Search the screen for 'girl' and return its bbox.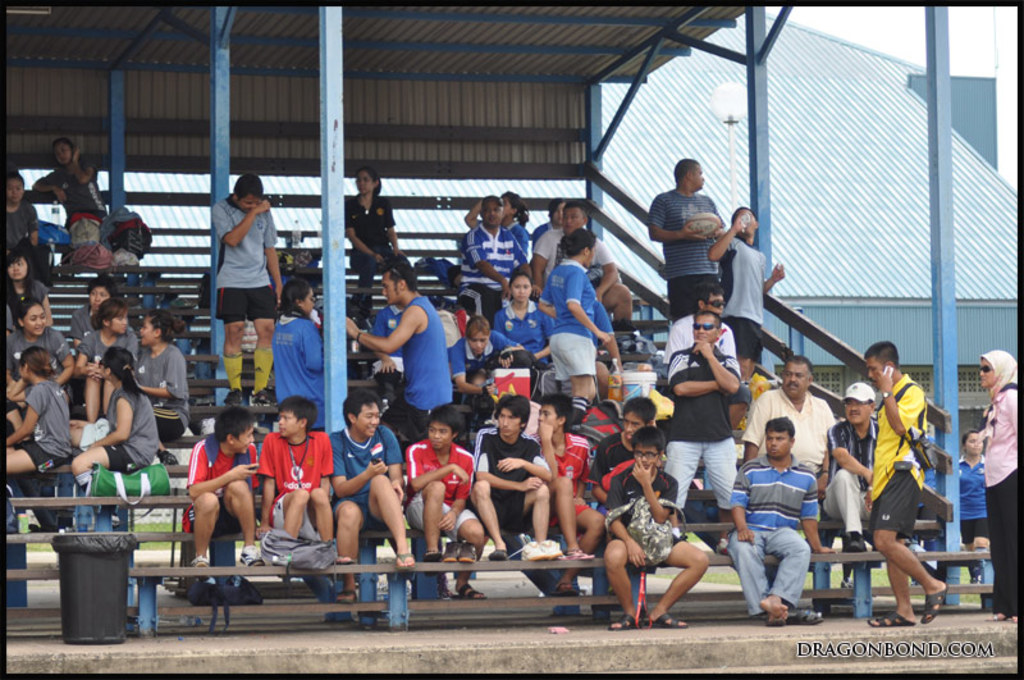
Found: <region>527, 198, 570, 248</region>.
